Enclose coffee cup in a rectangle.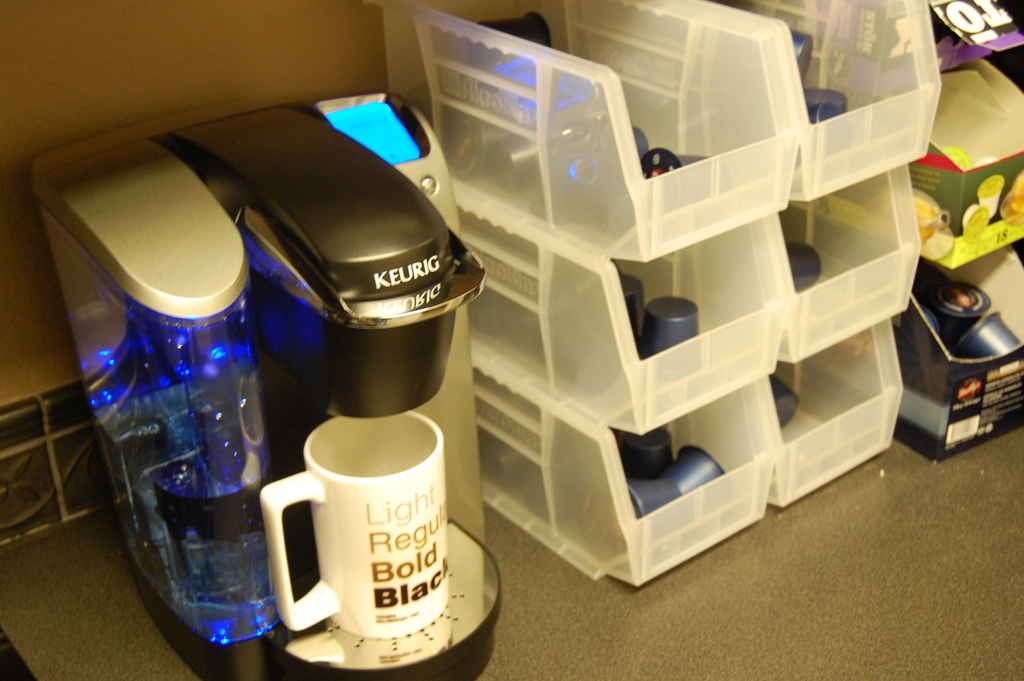
257 411 452 639.
